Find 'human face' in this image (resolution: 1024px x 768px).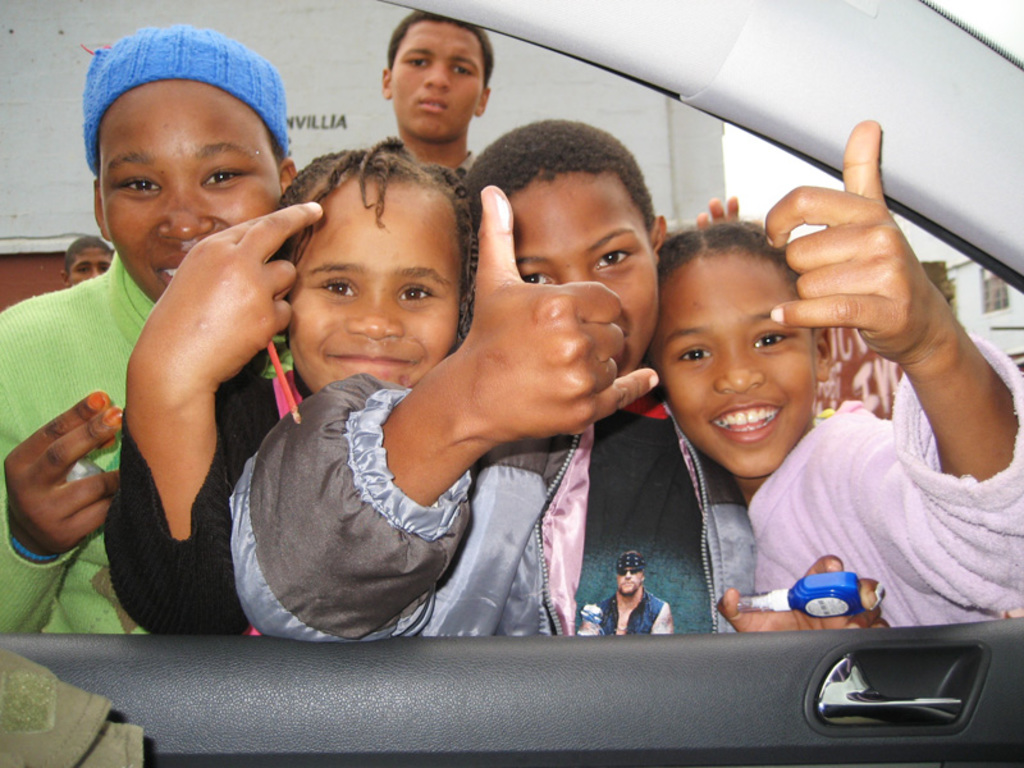
{"left": 284, "top": 179, "right": 463, "bottom": 392}.
